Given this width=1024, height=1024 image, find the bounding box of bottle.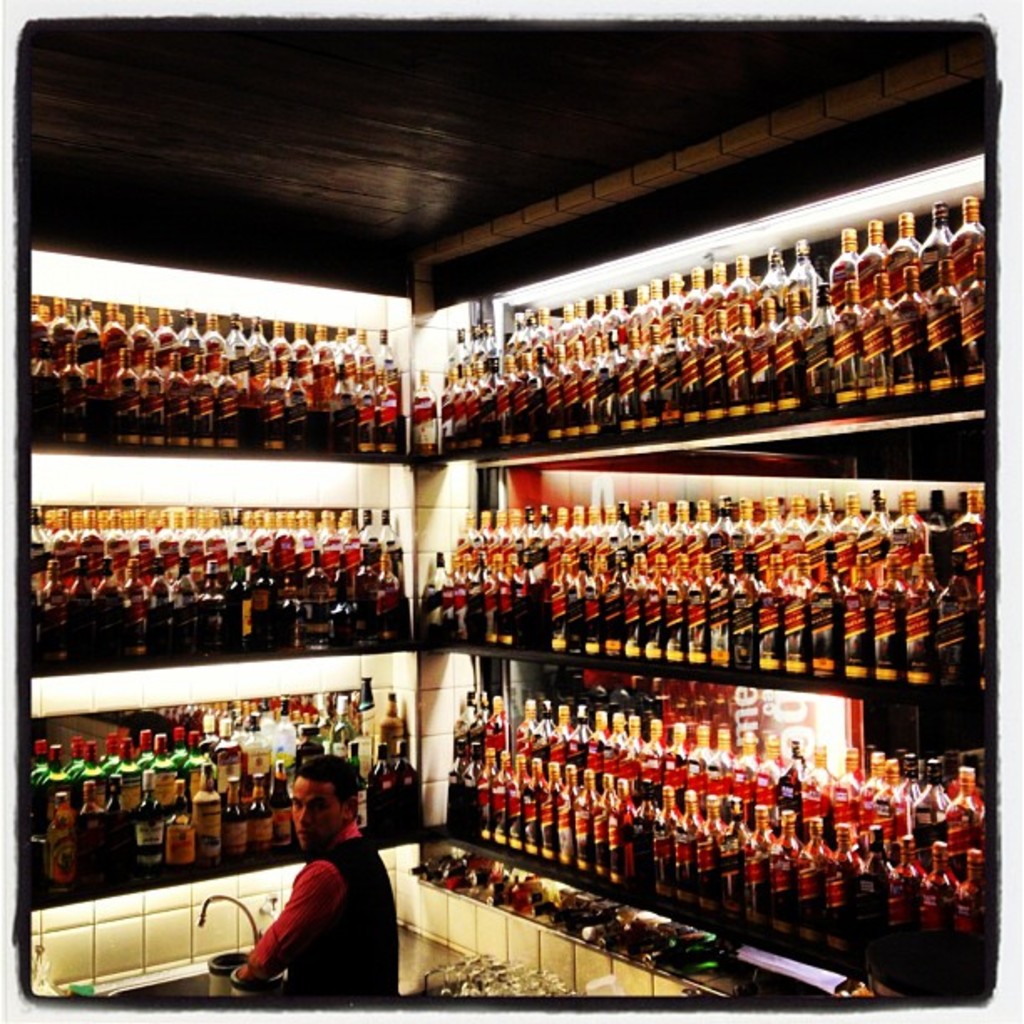
[860,221,895,301].
